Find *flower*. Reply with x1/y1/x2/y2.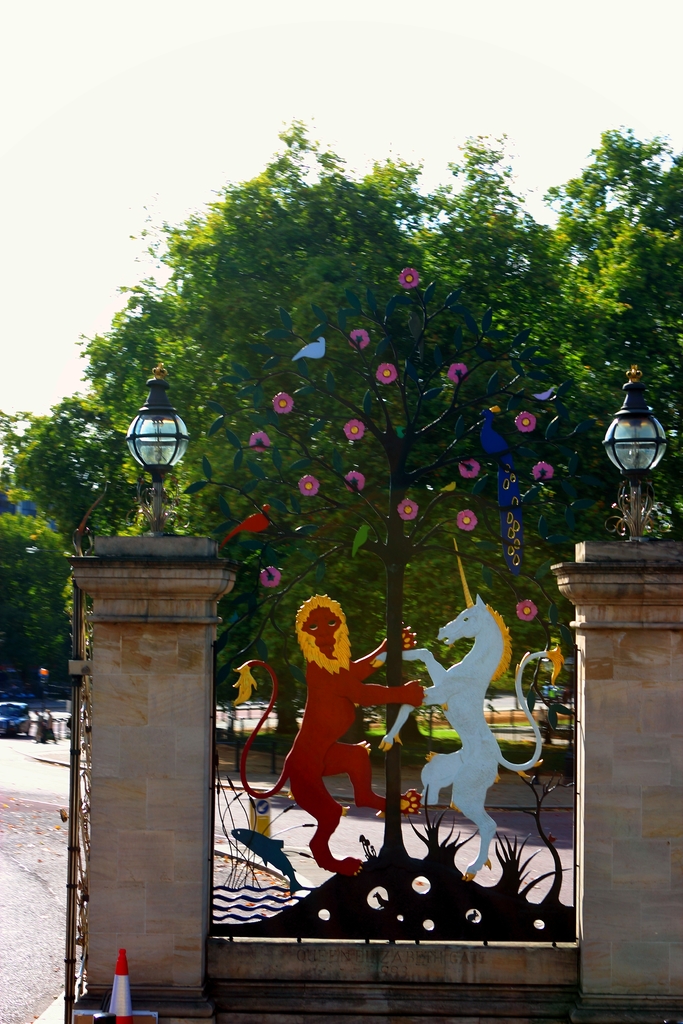
400/268/421/287.
